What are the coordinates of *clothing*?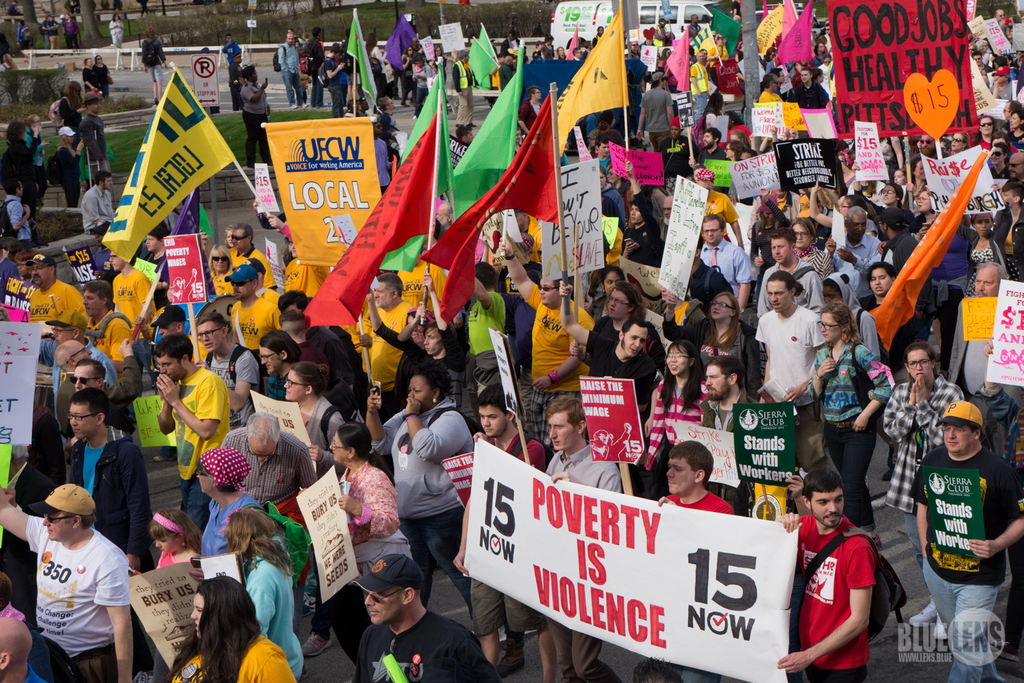
<region>691, 59, 708, 120</region>.
